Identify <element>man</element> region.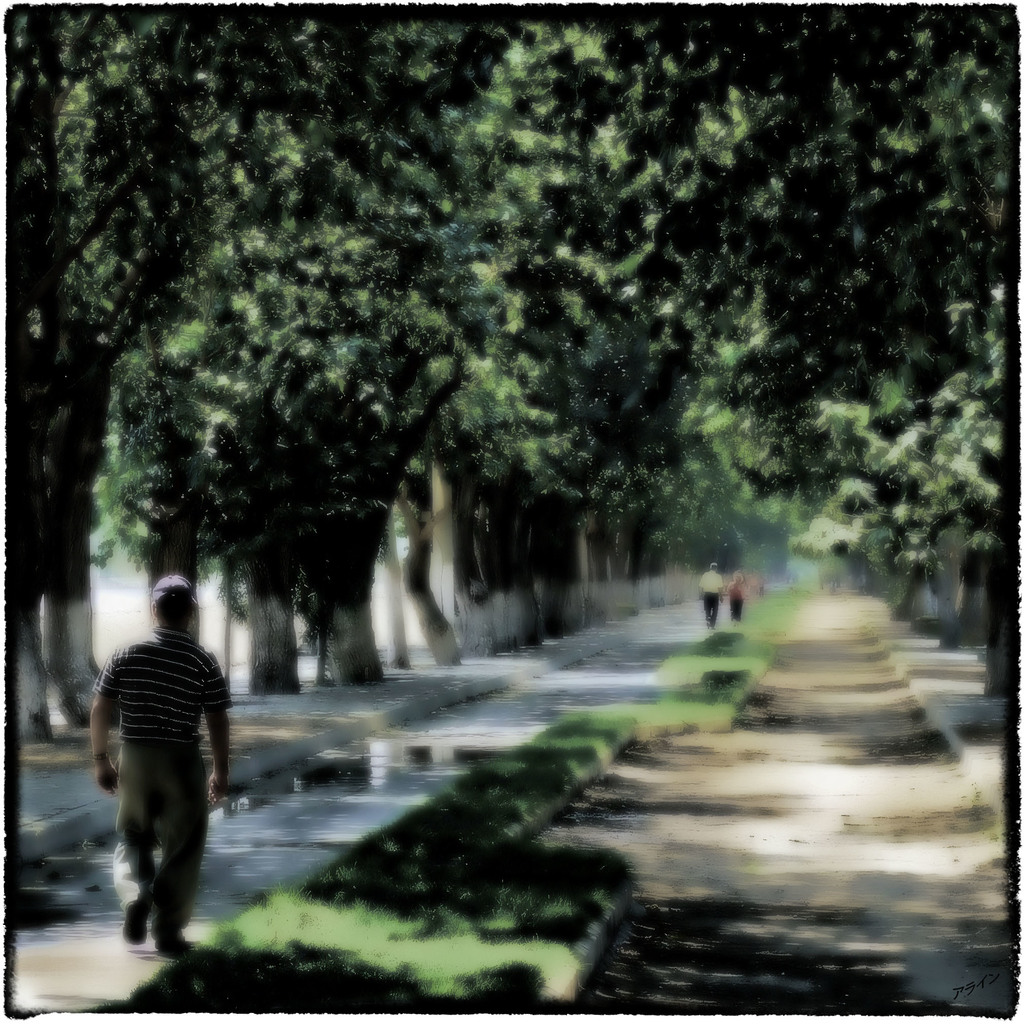
Region: 700/557/730/634.
